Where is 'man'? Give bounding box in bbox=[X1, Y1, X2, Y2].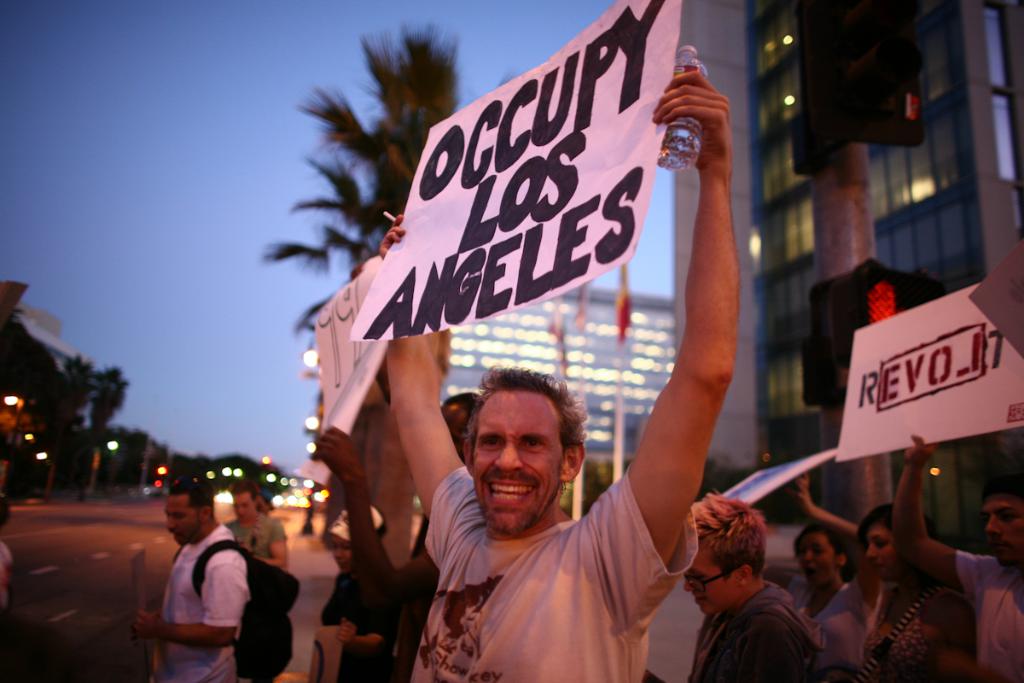
bbox=[645, 487, 810, 682].
